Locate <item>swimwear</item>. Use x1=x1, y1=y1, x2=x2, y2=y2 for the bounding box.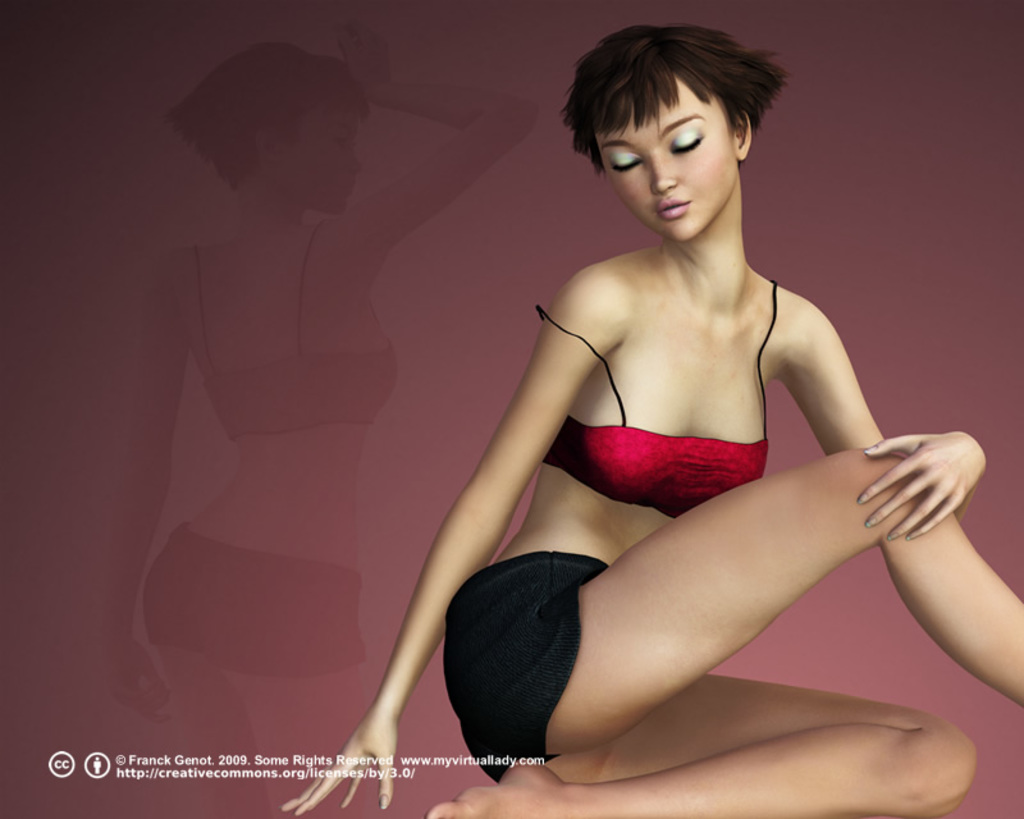
x1=448, y1=552, x2=617, y2=783.
